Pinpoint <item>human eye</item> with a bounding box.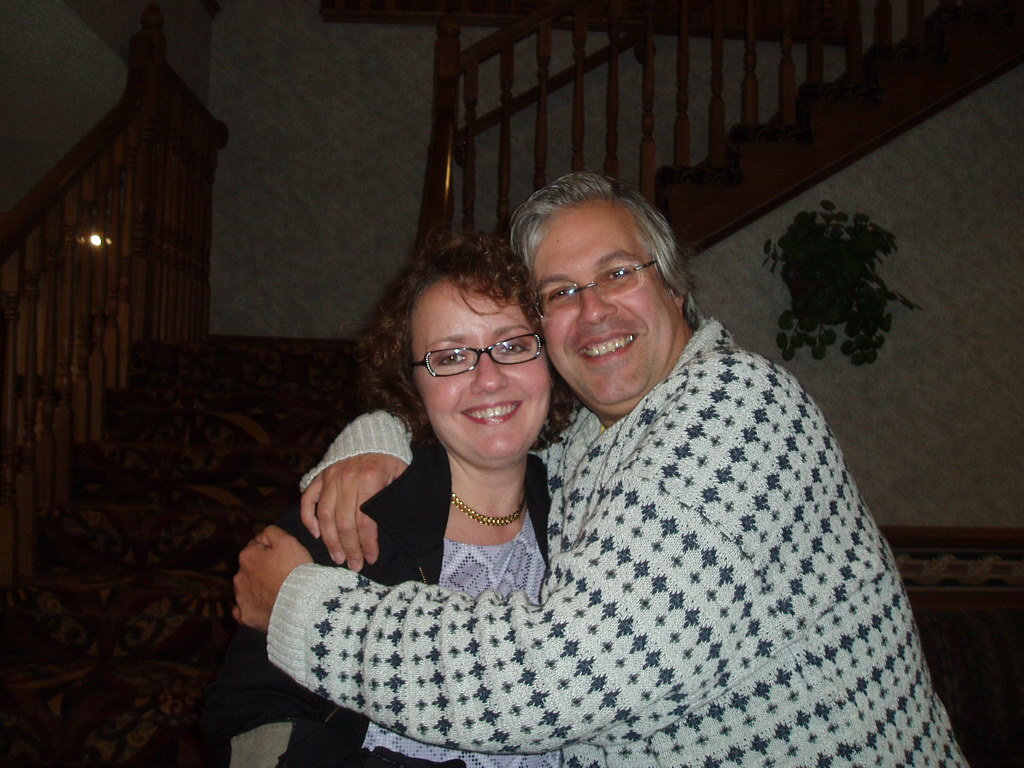
[left=434, top=352, right=469, bottom=368].
